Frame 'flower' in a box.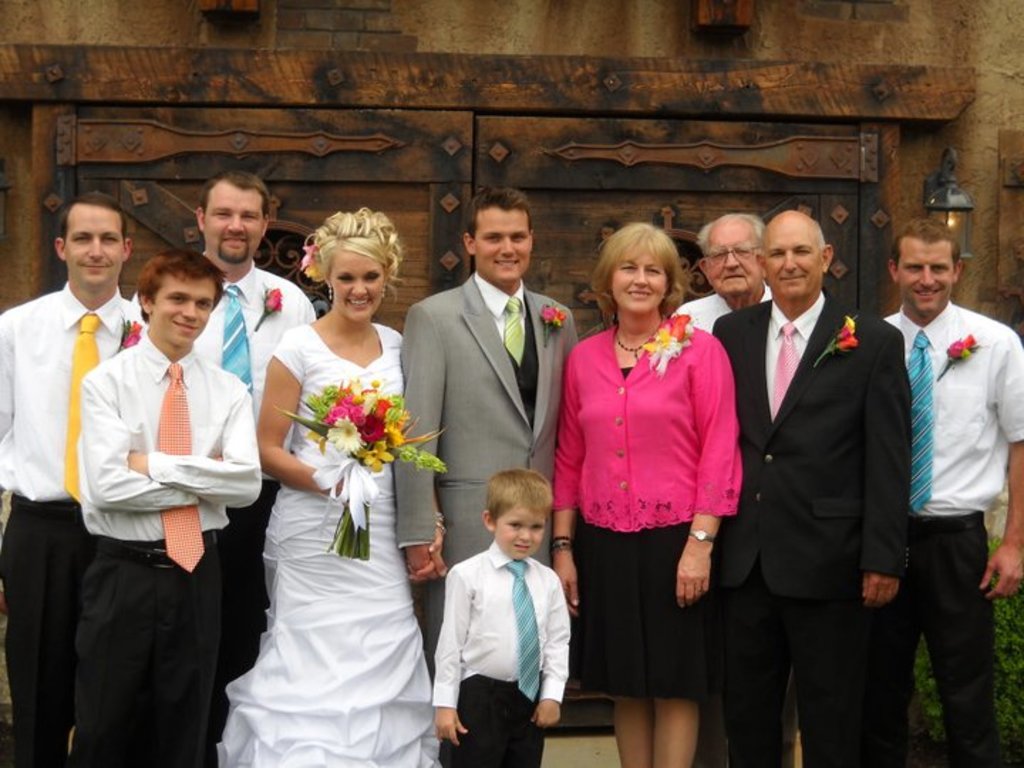
(961,331,977,344).
